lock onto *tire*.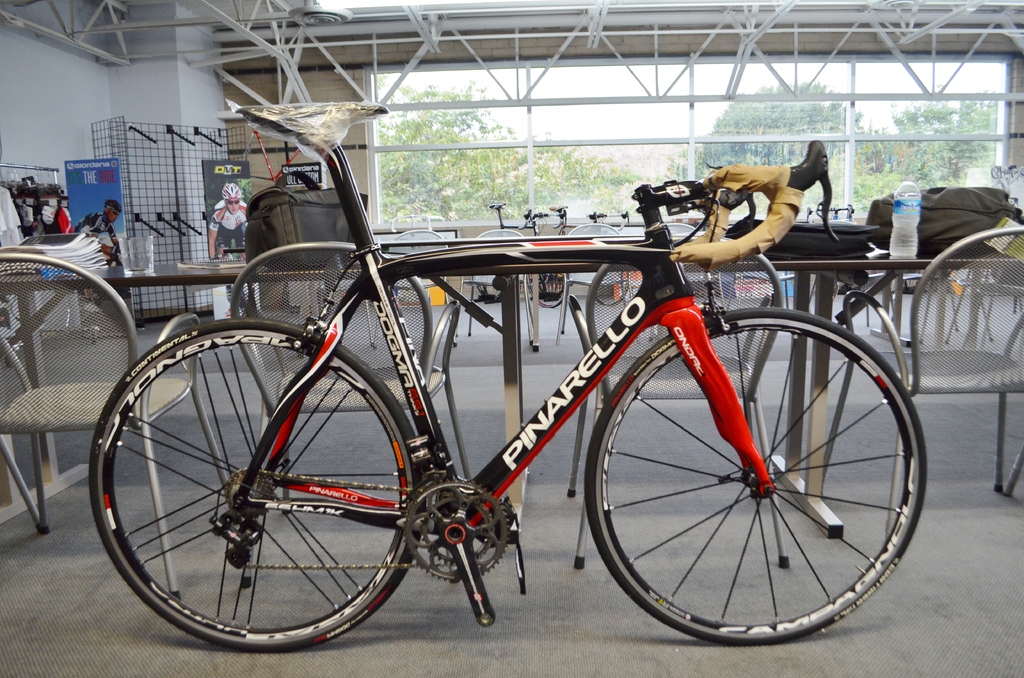
Locked: {"left": 89, "top": 318, "right": 417, "bottom": 650}.
